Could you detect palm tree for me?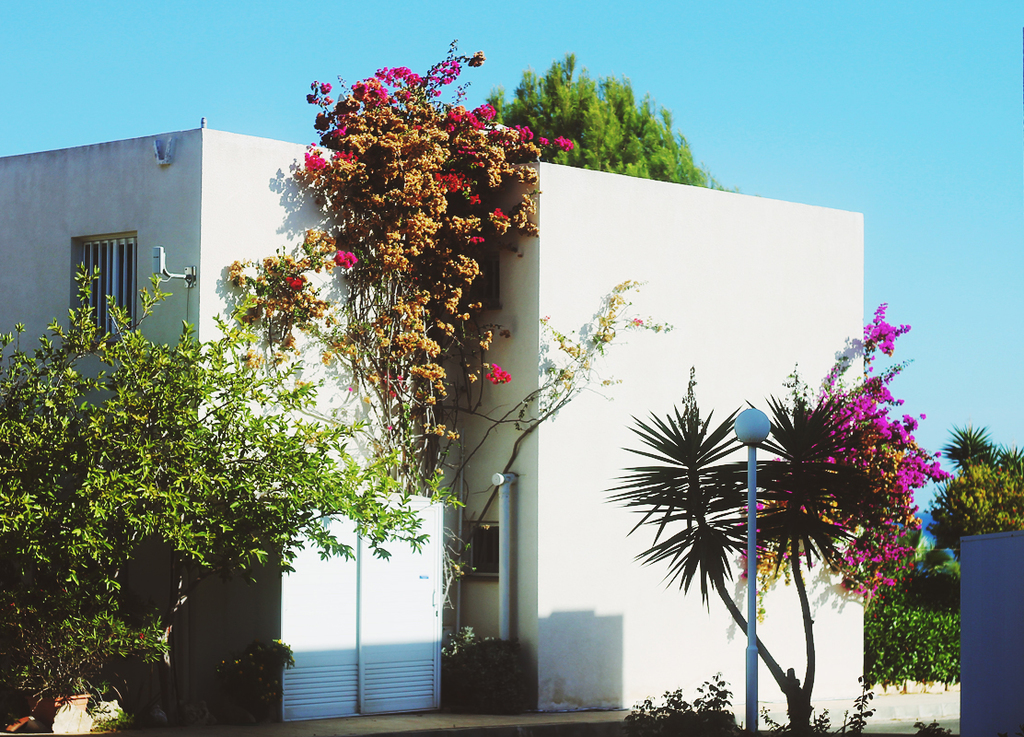
Detection result: left=599, top=405, right=855, bottom=736.
